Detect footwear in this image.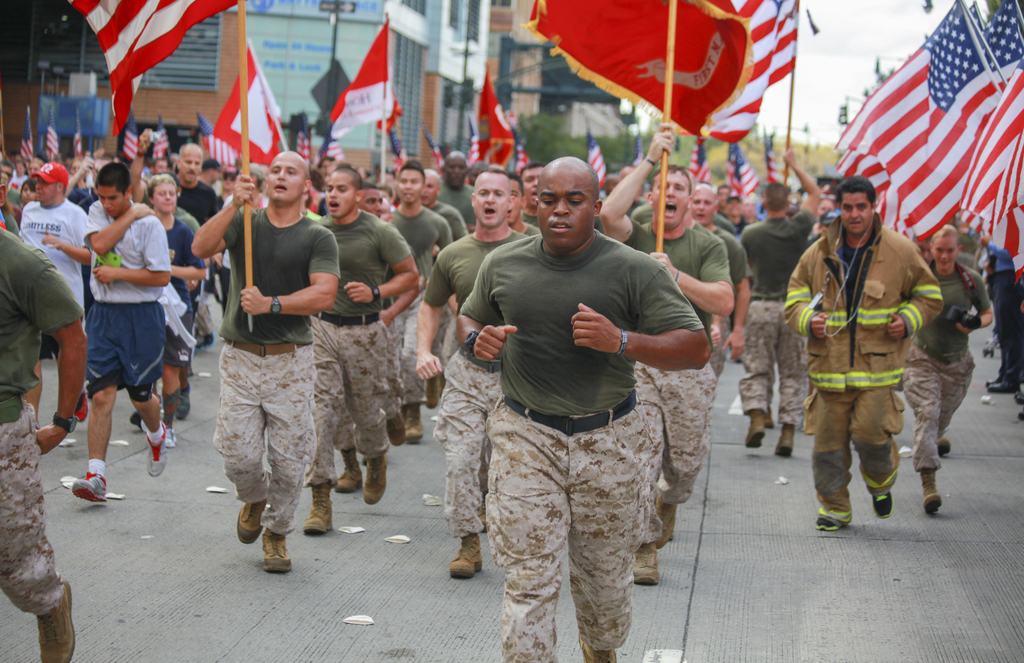
Detection: detection(579, 637, 615, 662).
